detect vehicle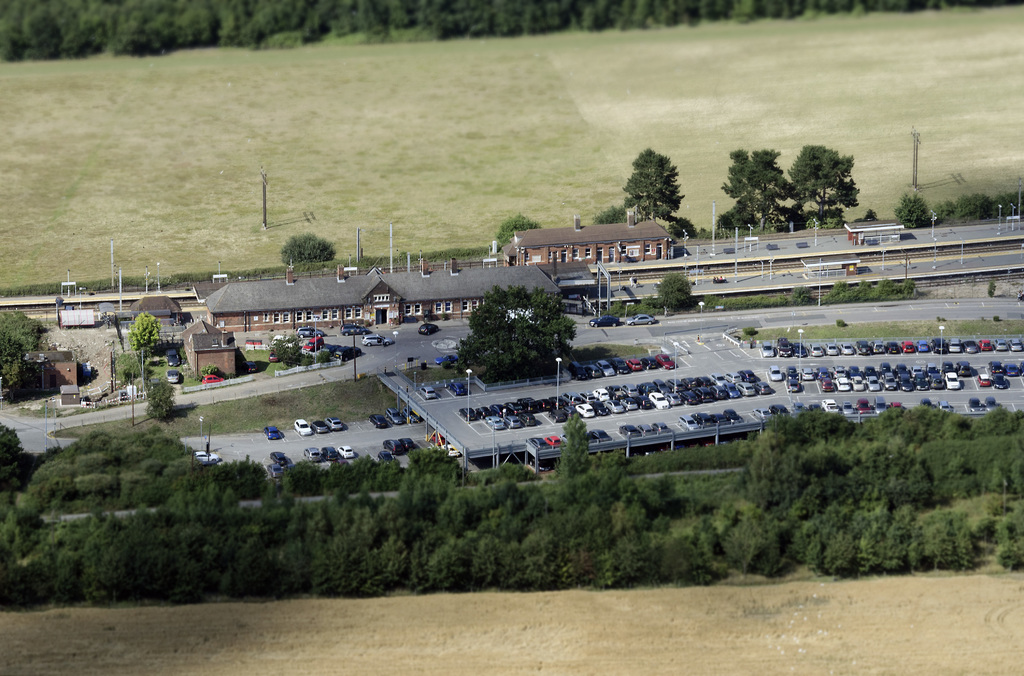
996, 340, 1009, 350
